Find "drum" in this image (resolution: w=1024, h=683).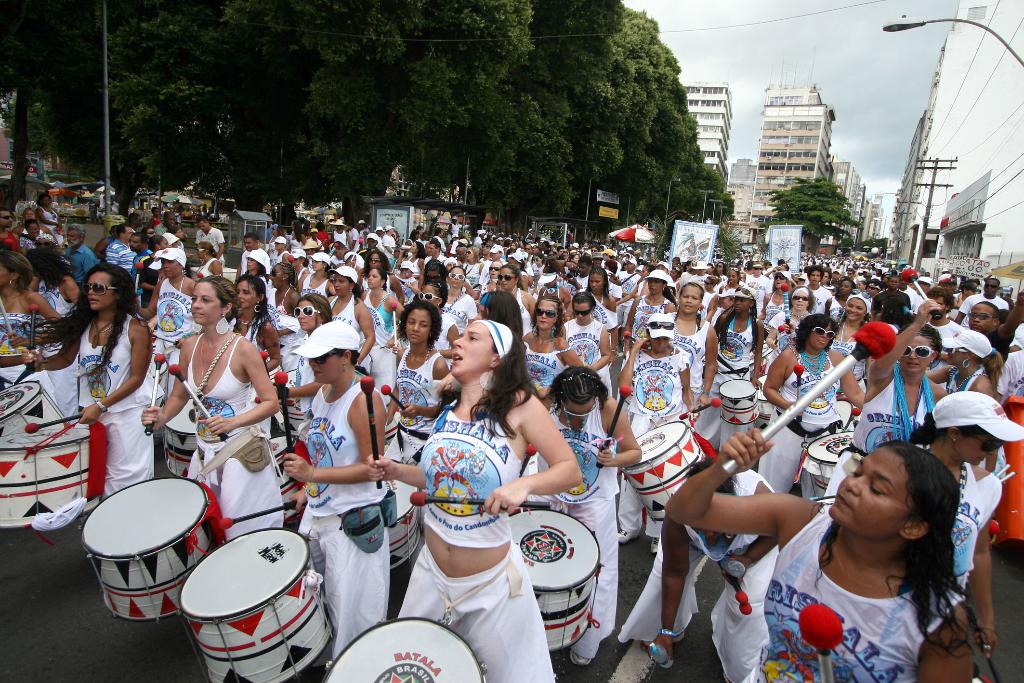
bbox=[160, 513, 325, 656].
